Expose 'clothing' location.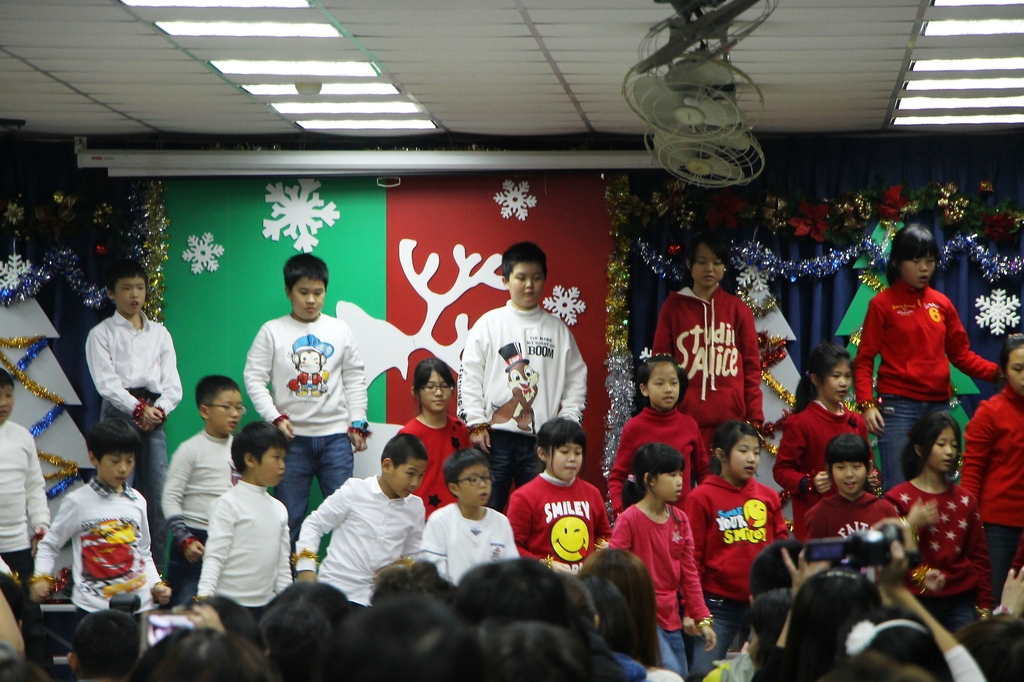
Exposed at crop(469, 304, 585, 431).
